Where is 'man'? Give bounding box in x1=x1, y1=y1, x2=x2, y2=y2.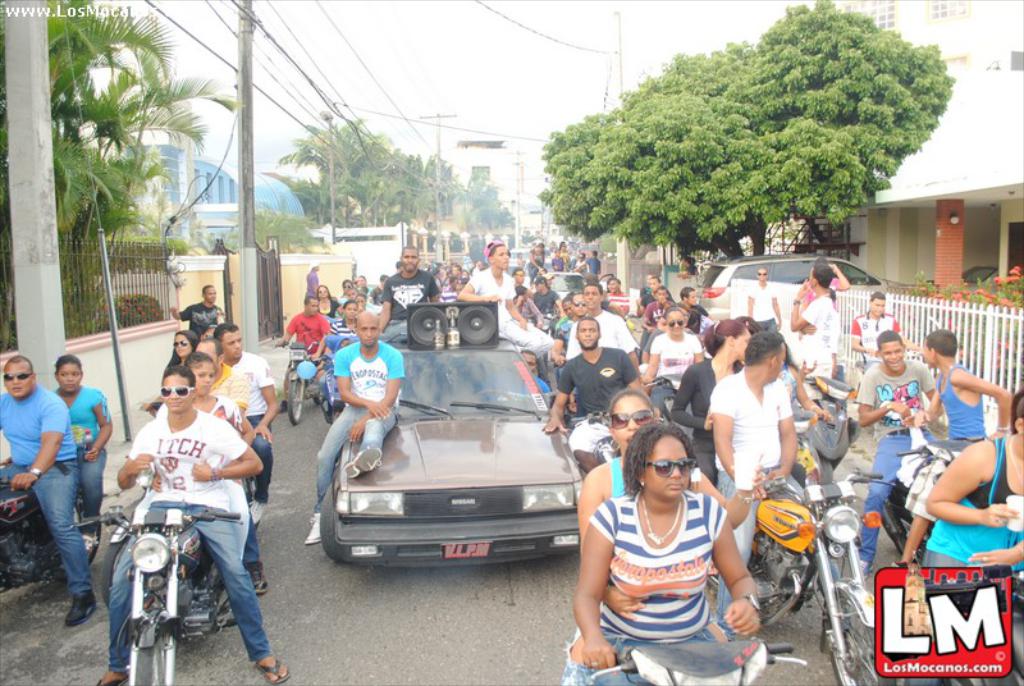
x1=205, y1=320, x2=276, y2=518.
